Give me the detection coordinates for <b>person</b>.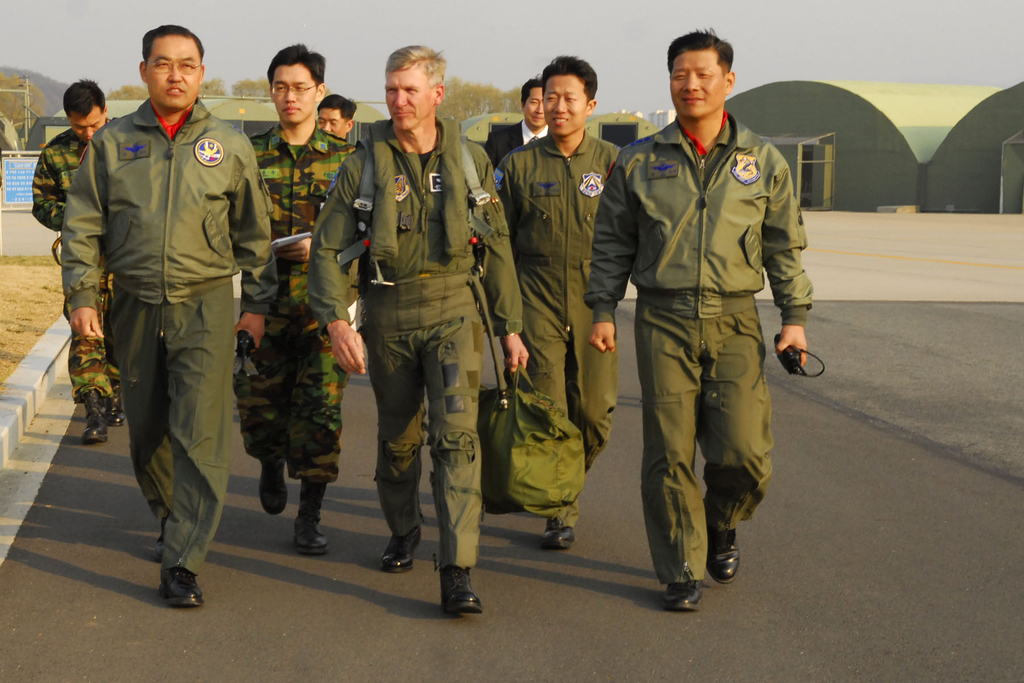
<bbox>67, 23, 283, 604</bbox>.
